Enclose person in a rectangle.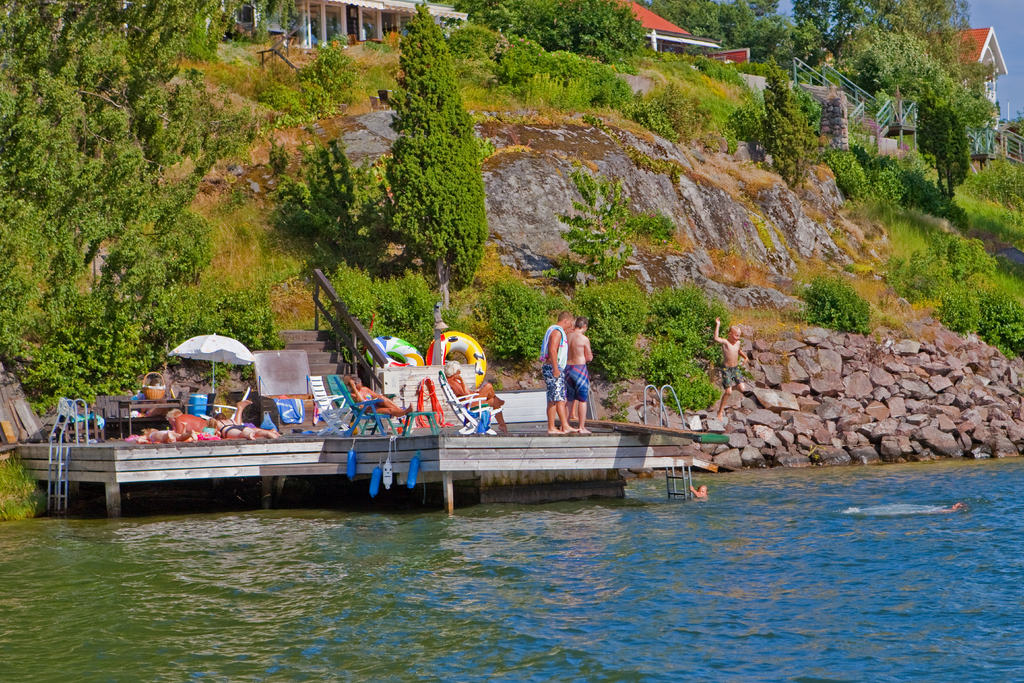
box=[563, 318, 596, 437].
